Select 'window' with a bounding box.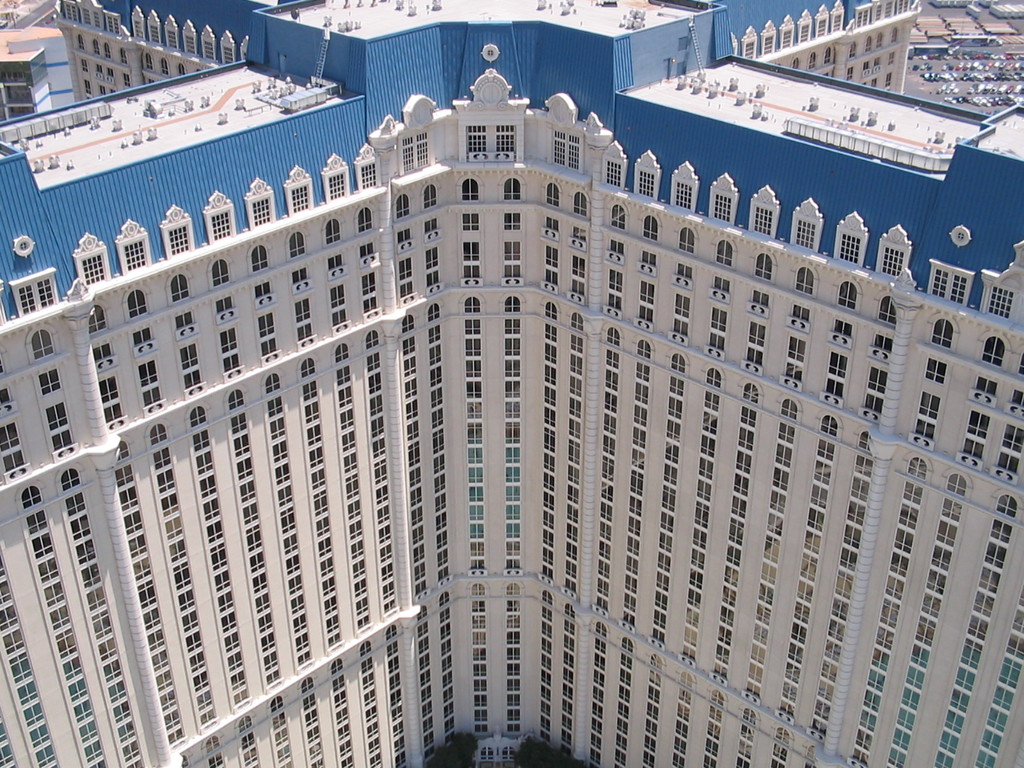
799, 575, 815, 608.
